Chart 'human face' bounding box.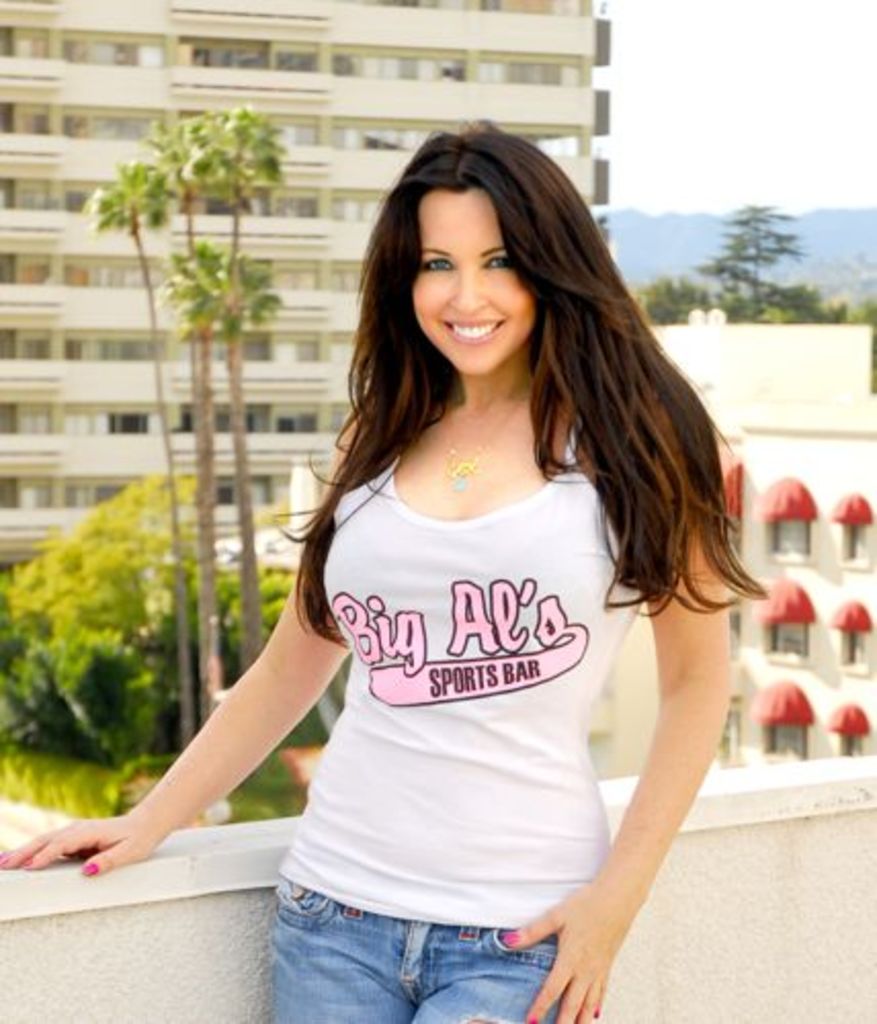
Charted: 408:178:531:379.
